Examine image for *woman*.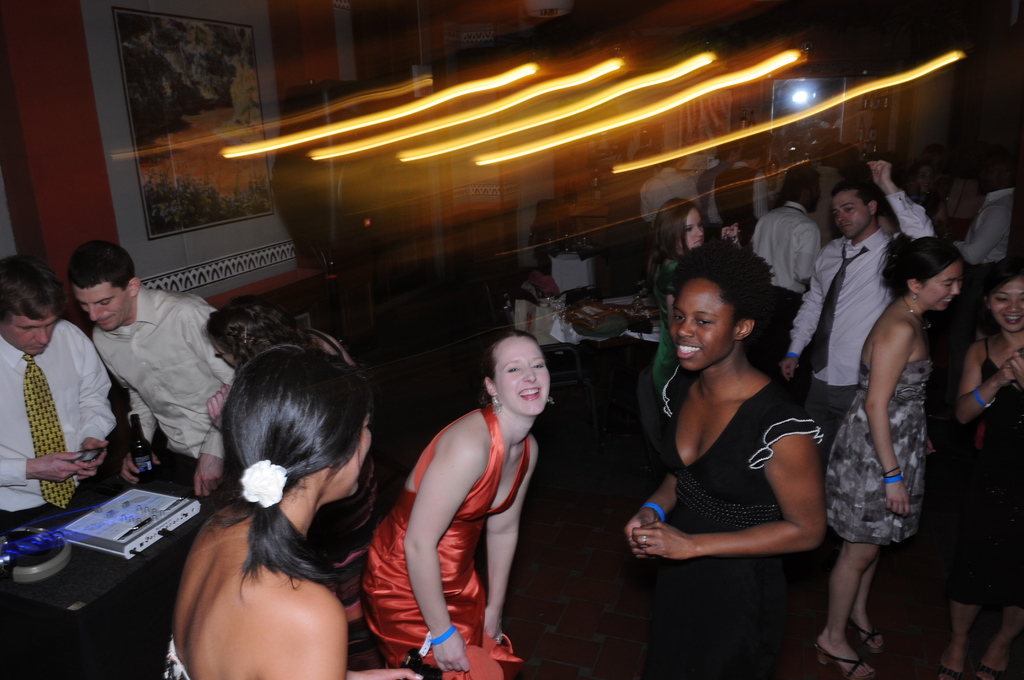
Examination result: BBox(925, 144, 955, 188).
